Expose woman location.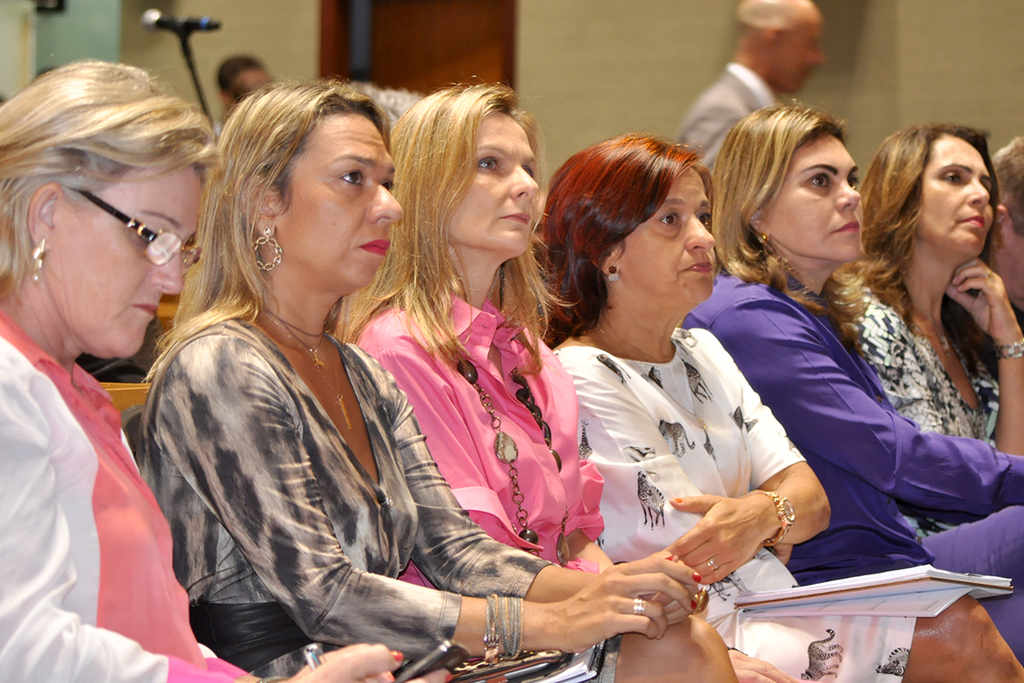
Exposed at bbox(678, 105, 1023, 658).
